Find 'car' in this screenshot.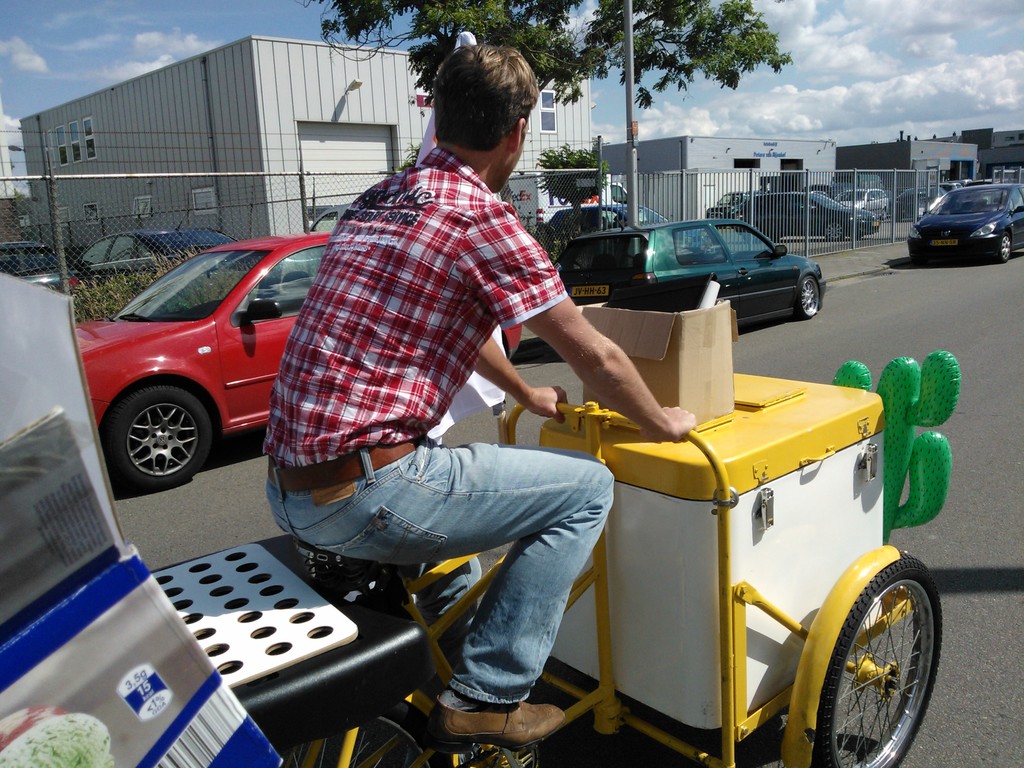
The bounding box for 'car' is {"x1": 74, "y1": 232, "x2": 335, "y2": 482}.
